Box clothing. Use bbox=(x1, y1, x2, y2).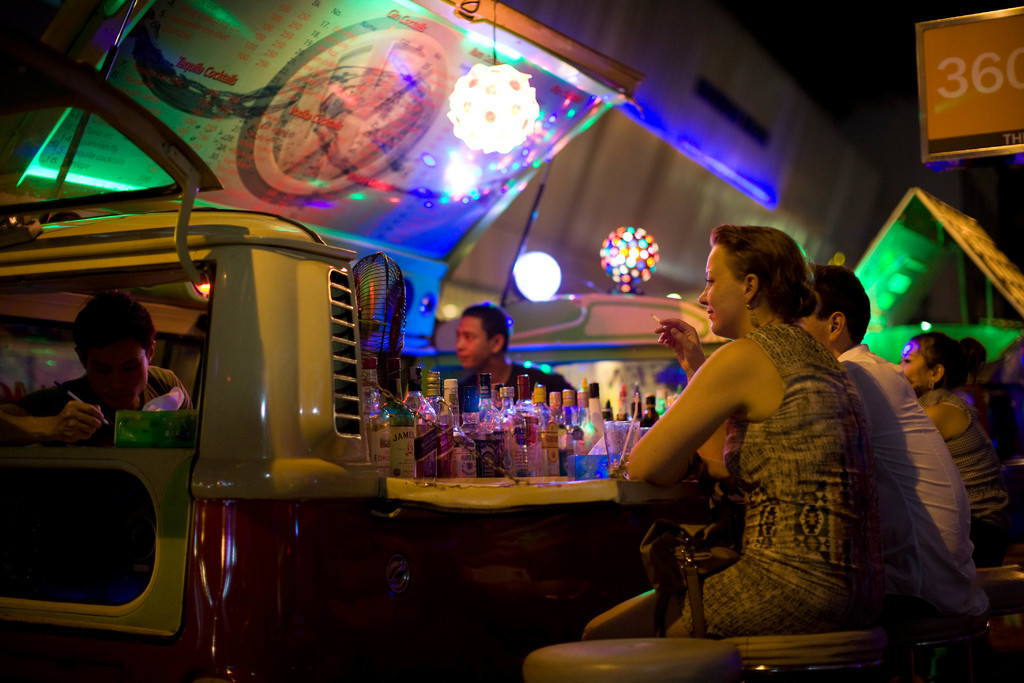
bbox=(559, 306, 893, 638).
